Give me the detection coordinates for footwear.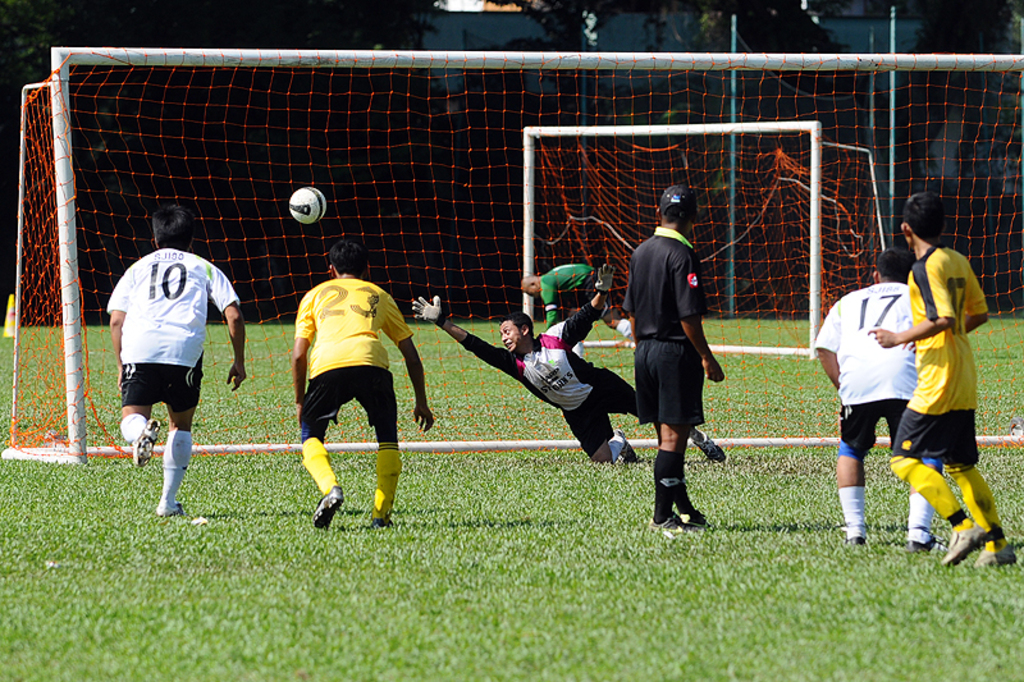
bbox(689, 504, 710, 523).
